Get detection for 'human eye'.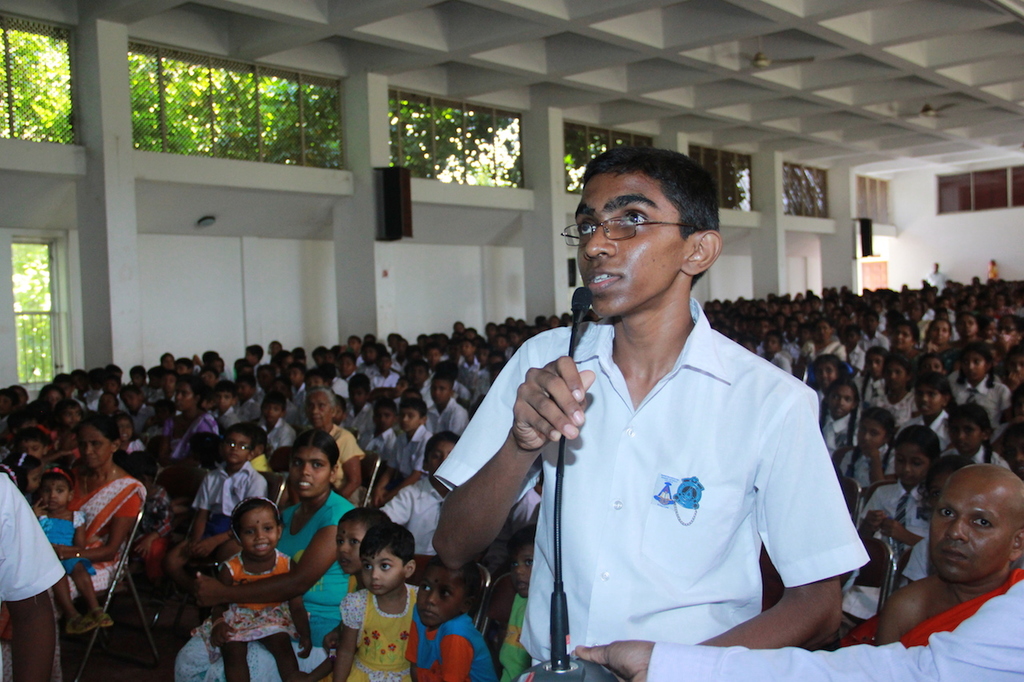
Detection: {"x1": 439, "y1": 589, "x2": 452, "y2": 600}.
